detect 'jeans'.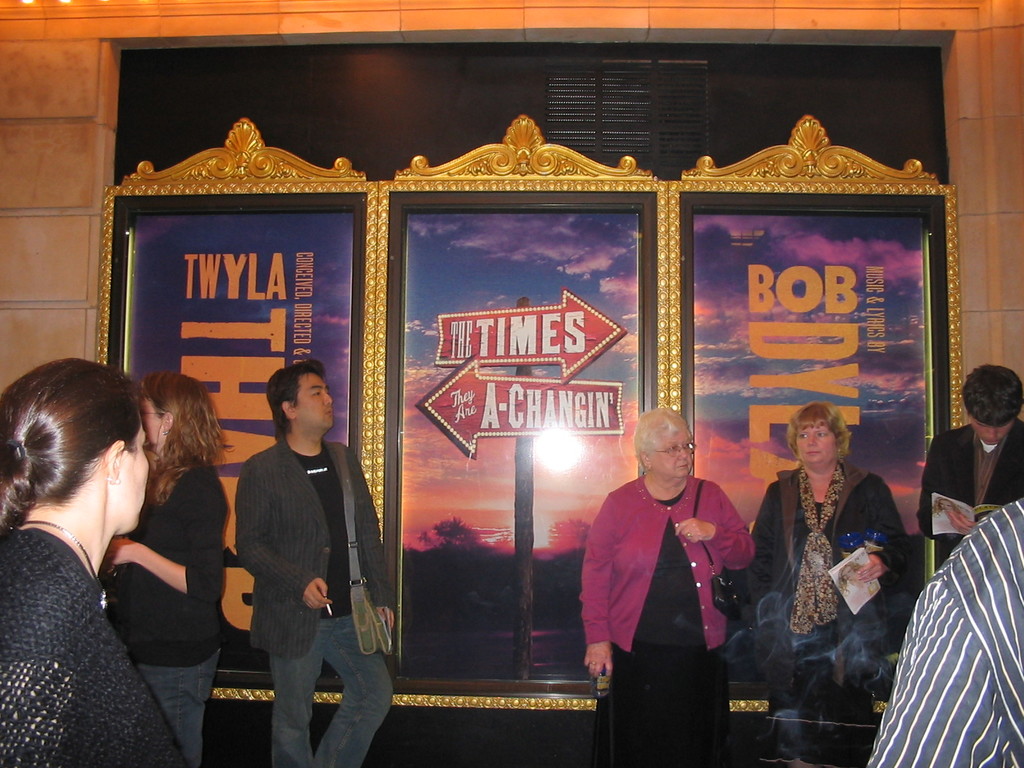
Detected at (270, 609, 396, 767).
